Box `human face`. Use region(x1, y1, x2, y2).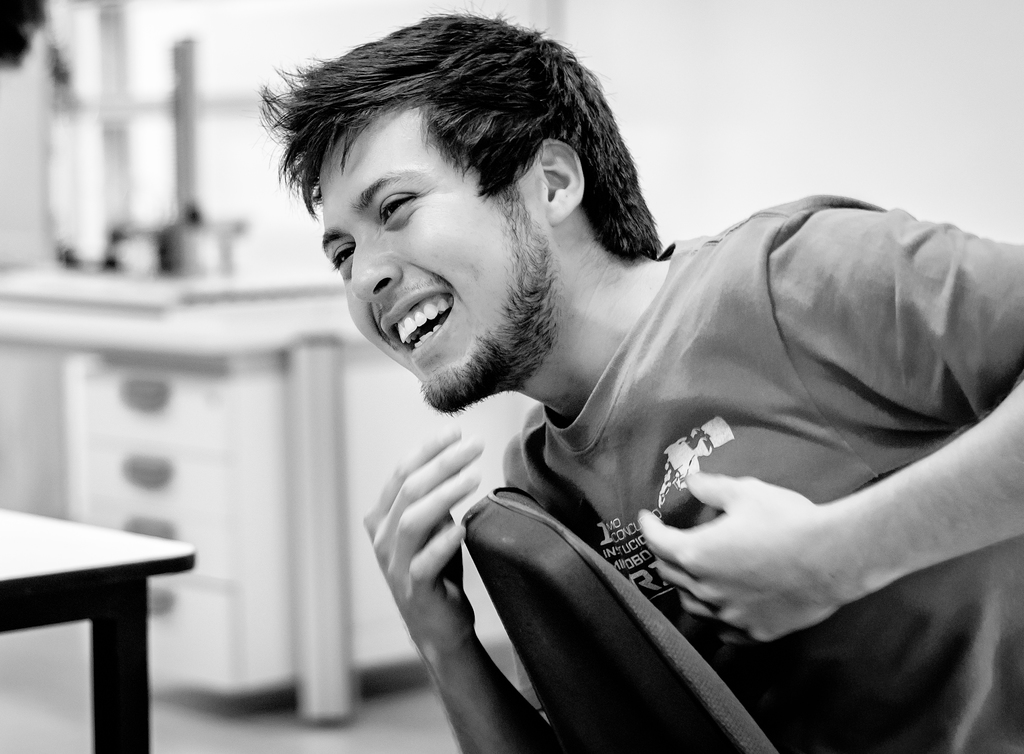
region(315, 106, 561, 410).
